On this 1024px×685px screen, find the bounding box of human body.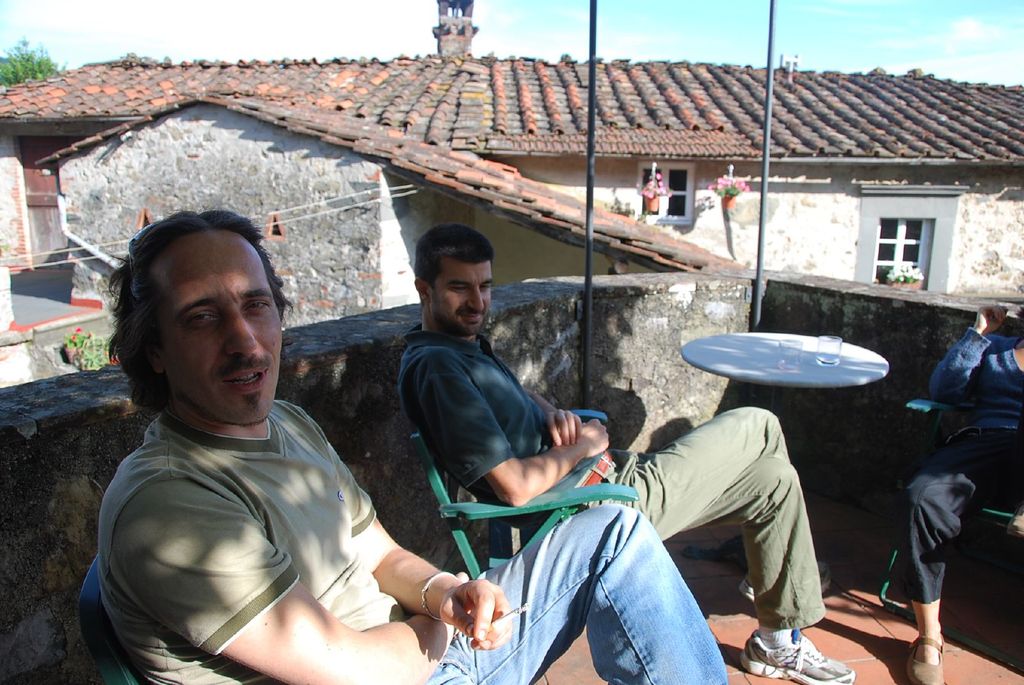
Bounding box: <bbox>94, 204, 731, 684</bbox>.
